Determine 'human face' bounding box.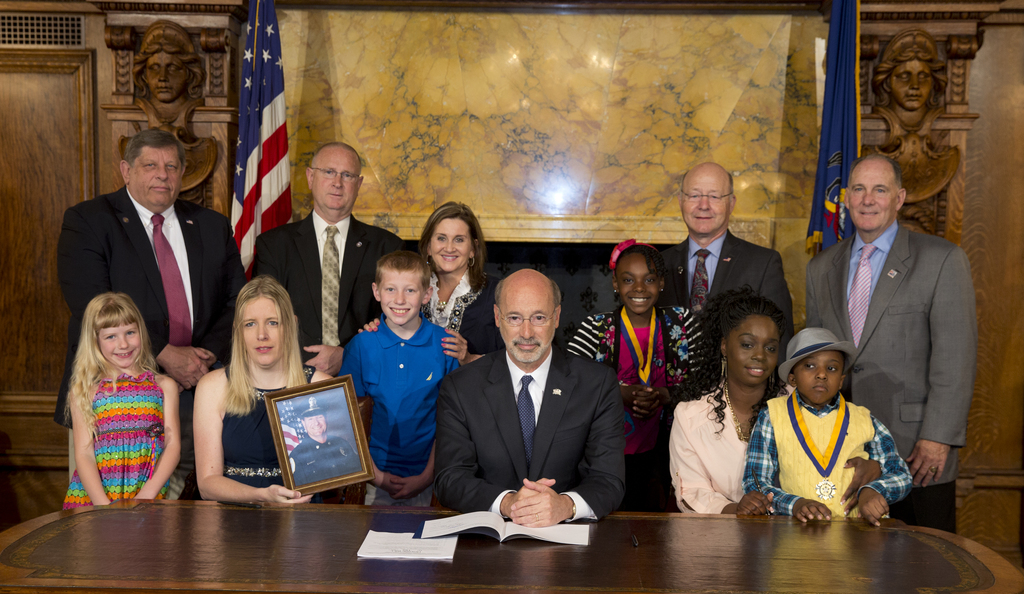
Determined: [430, 218, 470, 270].
